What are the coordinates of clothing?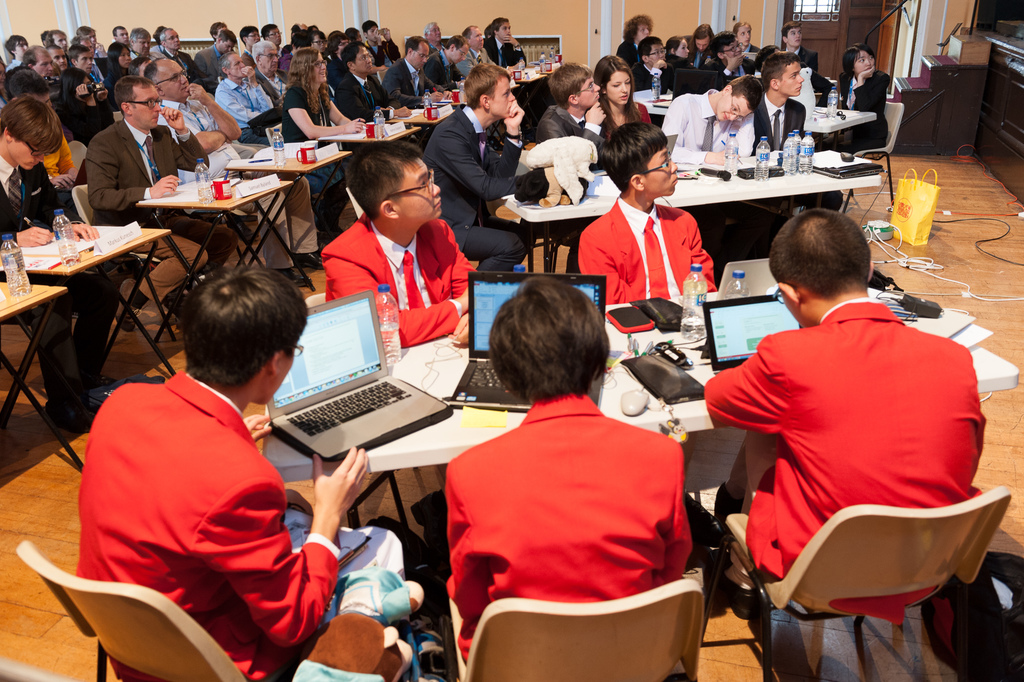
0:163:121:419.
